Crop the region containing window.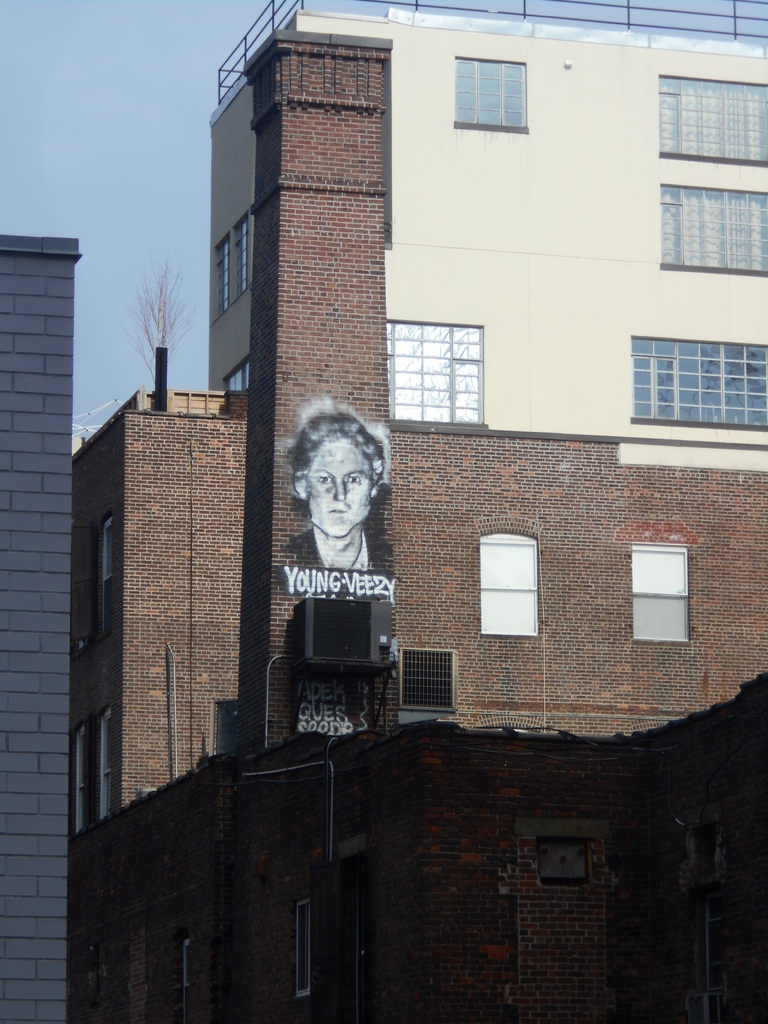
Crop region: bbox(227, 365, 255, 389).
